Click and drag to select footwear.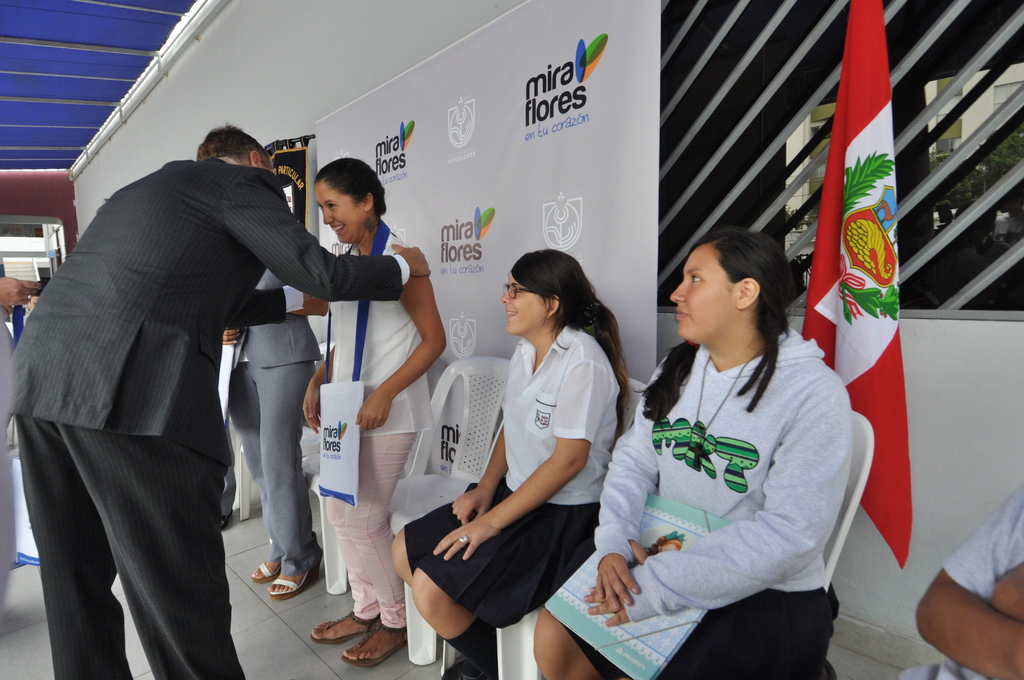
Selection: box(314, 608, 381, 640).
